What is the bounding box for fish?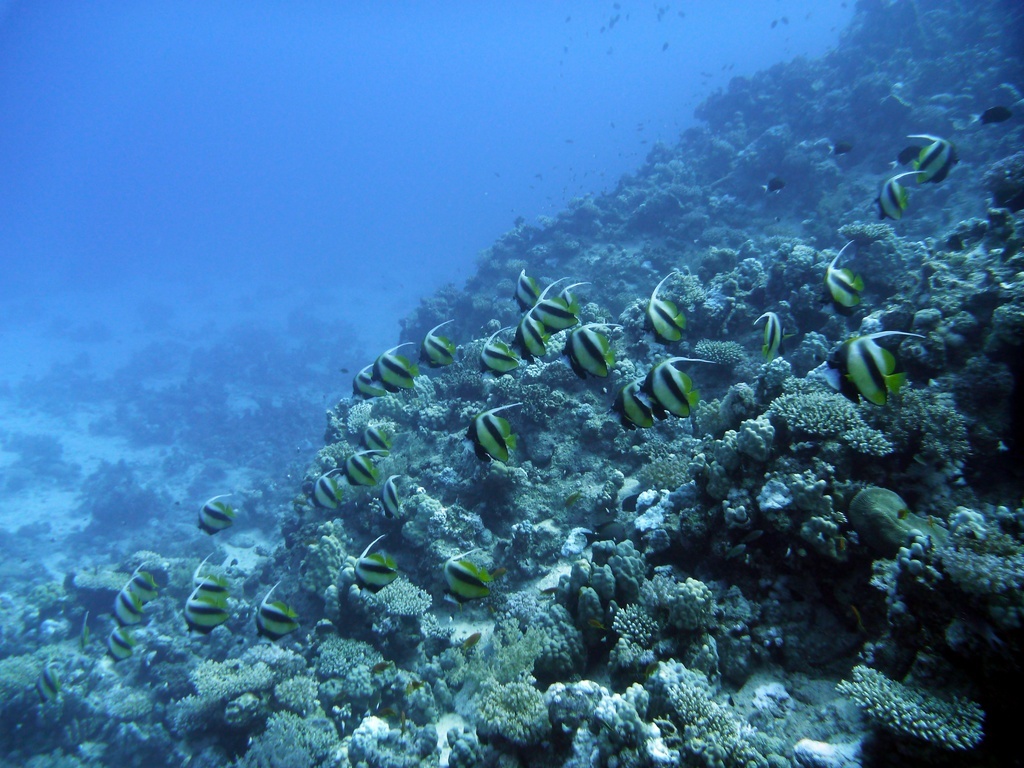
x1=375, y1=475, x2=409, y2=528.
